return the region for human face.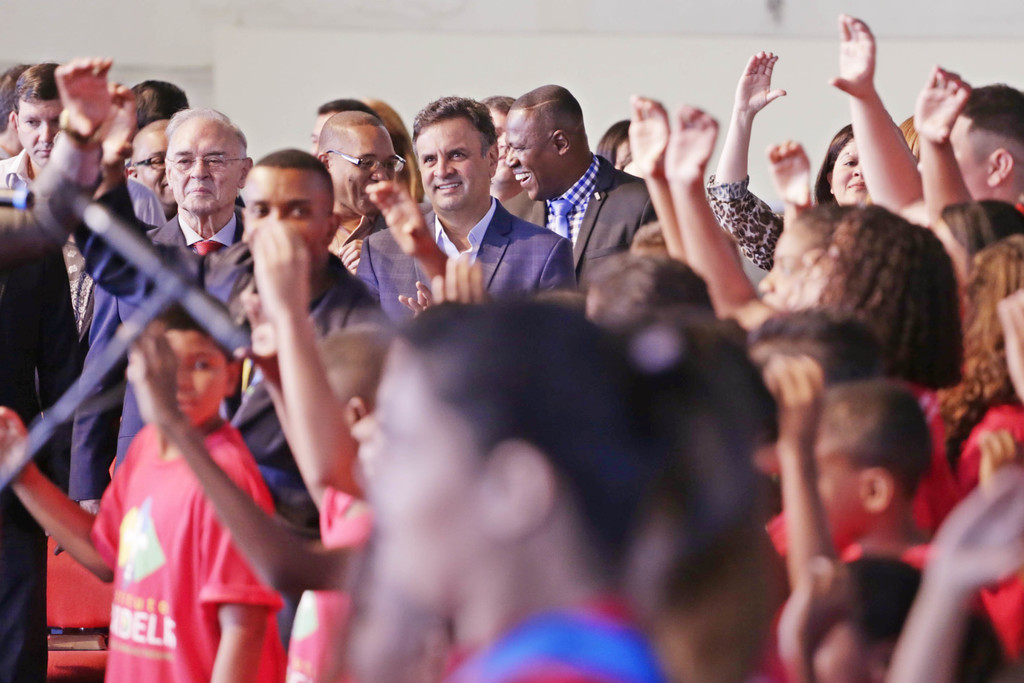
[829,138,872,204].
